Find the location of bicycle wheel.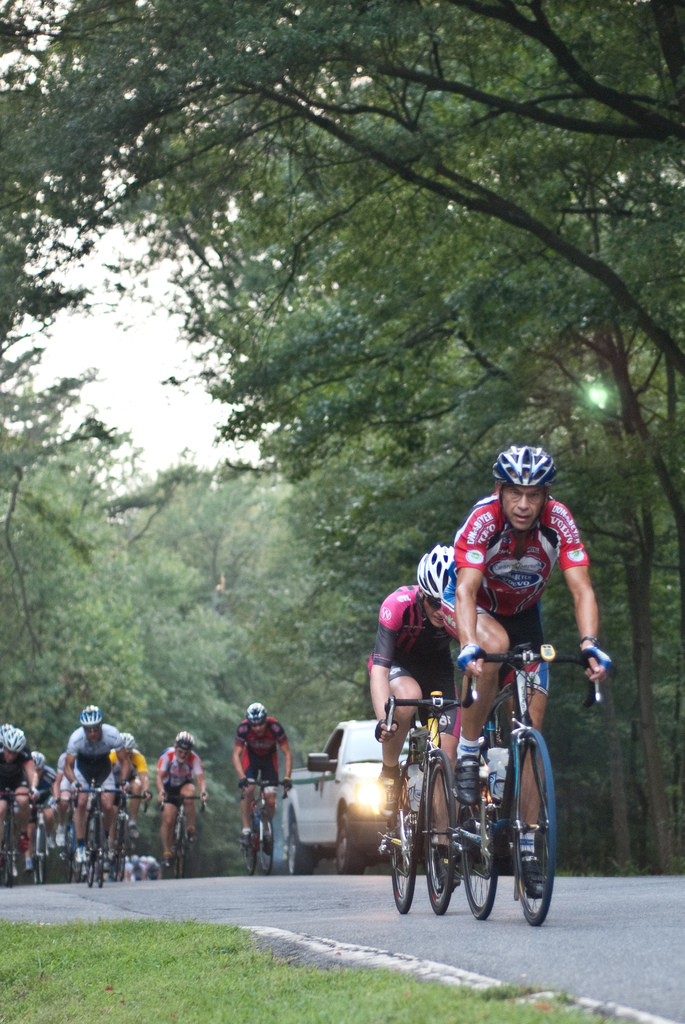
Location: bbox=[497, 728, 567, 925].
